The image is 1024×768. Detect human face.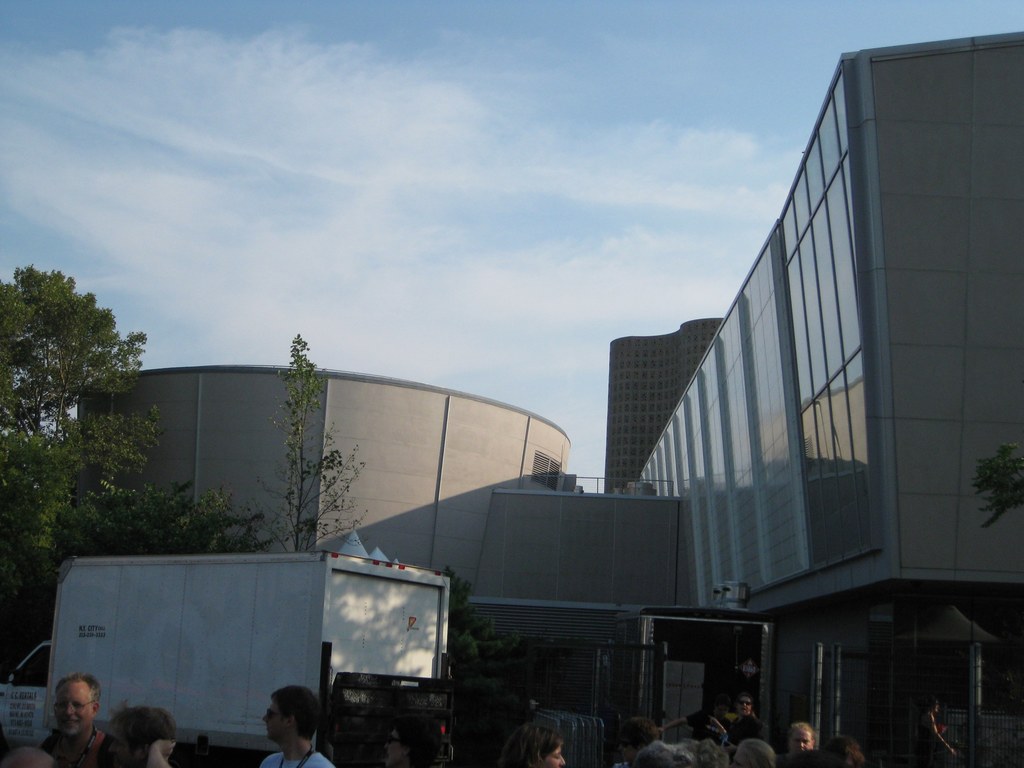
Detection: pyautogui.locateOnScreen(49, 678, 93, 737).
